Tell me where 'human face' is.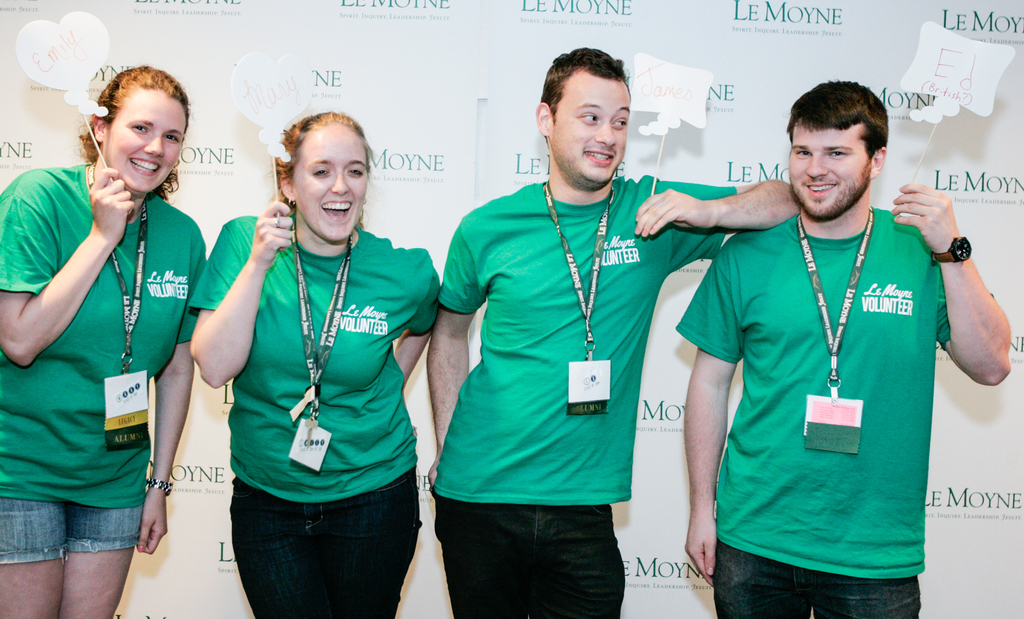
'human face' is at detection(556, 80, 630, 181).
